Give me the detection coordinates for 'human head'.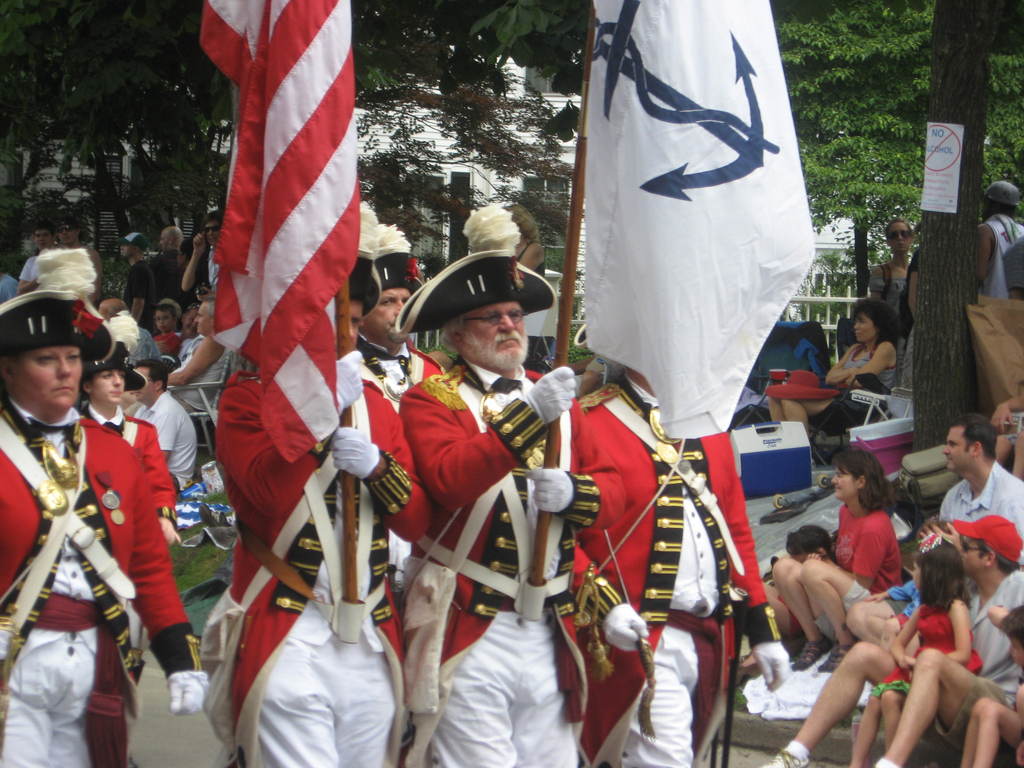
<box>116,389,141,425</box>.
